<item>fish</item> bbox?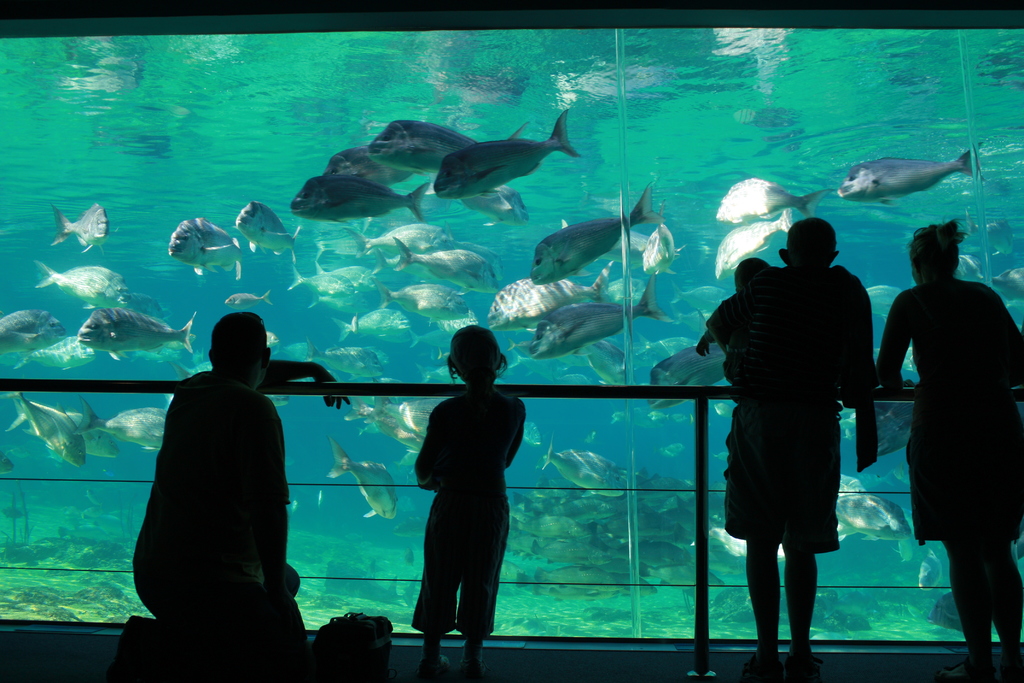
(640, 342, 723, 407)
